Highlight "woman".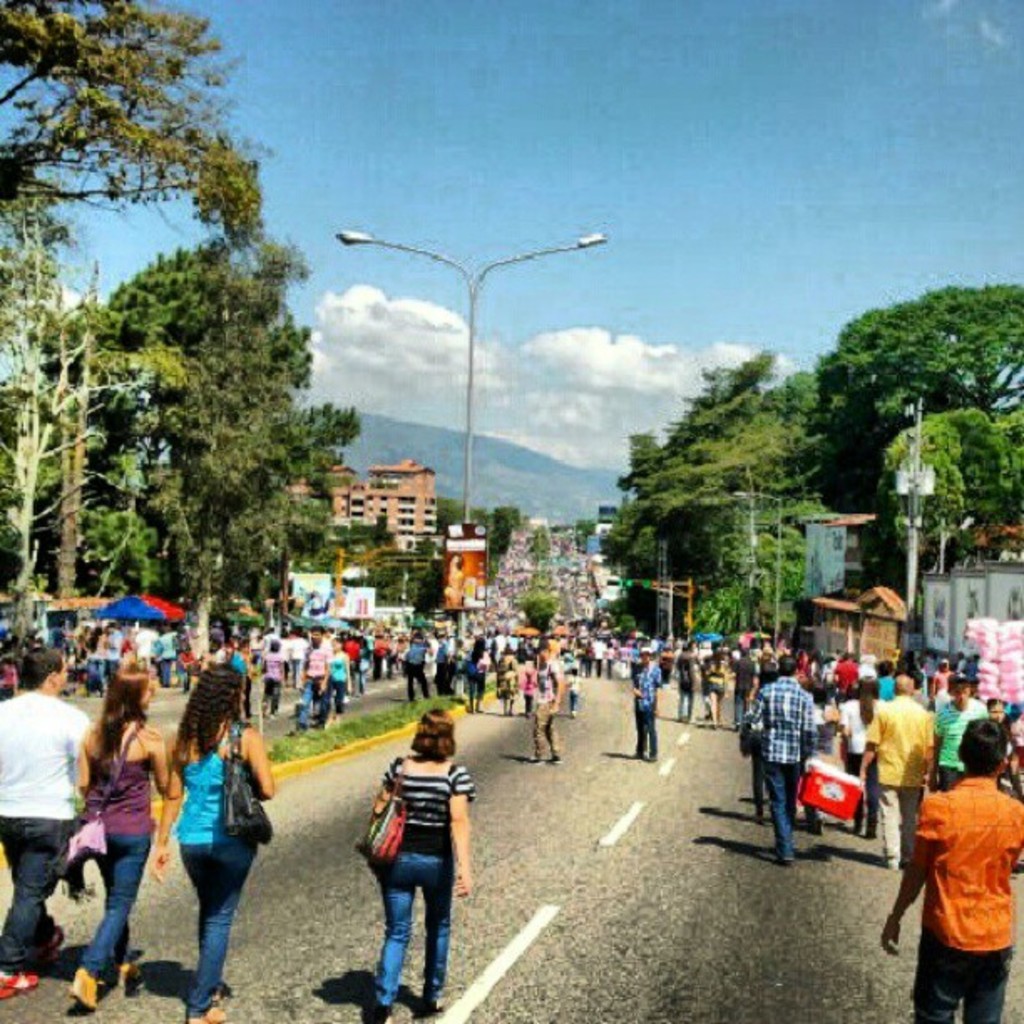
Highlighted region: detection(361, 708, 477, 1021).
